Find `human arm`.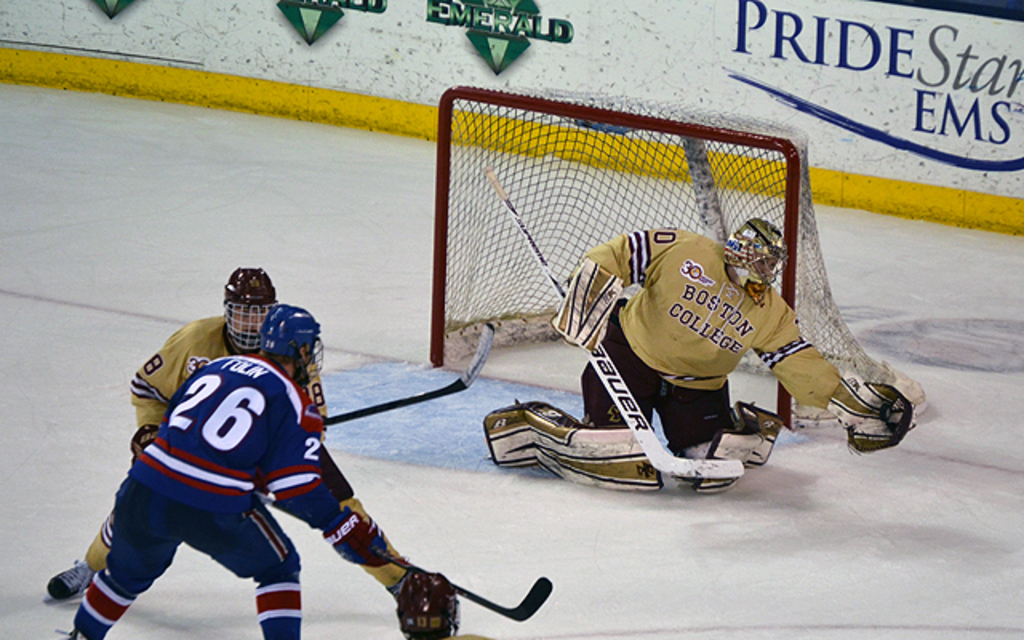
bbox=[568, 218, 685, 357].
